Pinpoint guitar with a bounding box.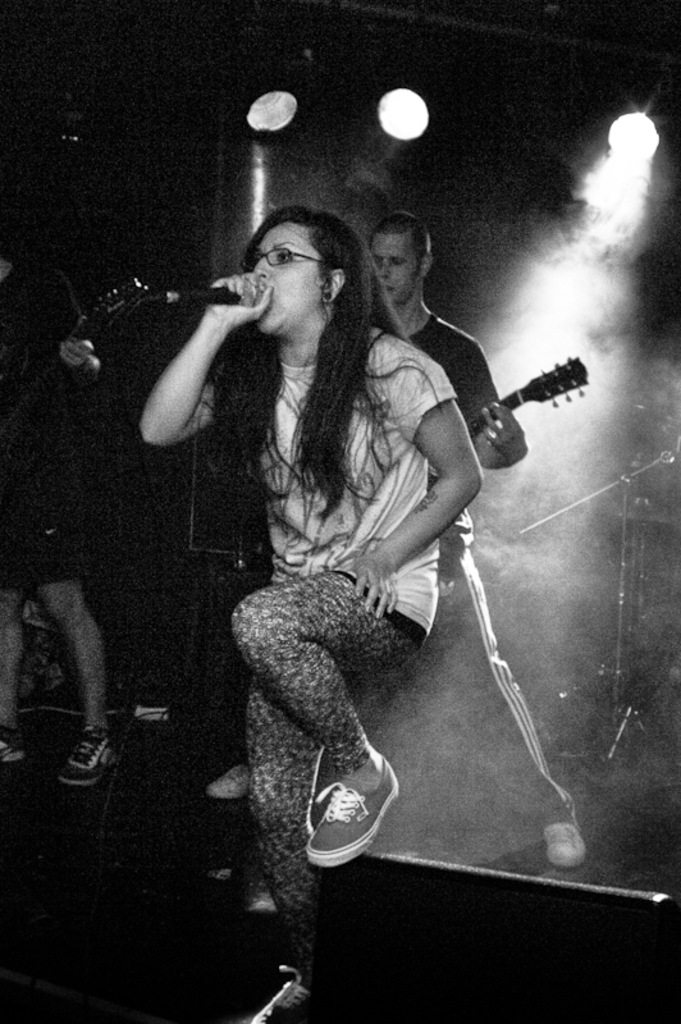
447/337/580/494.
